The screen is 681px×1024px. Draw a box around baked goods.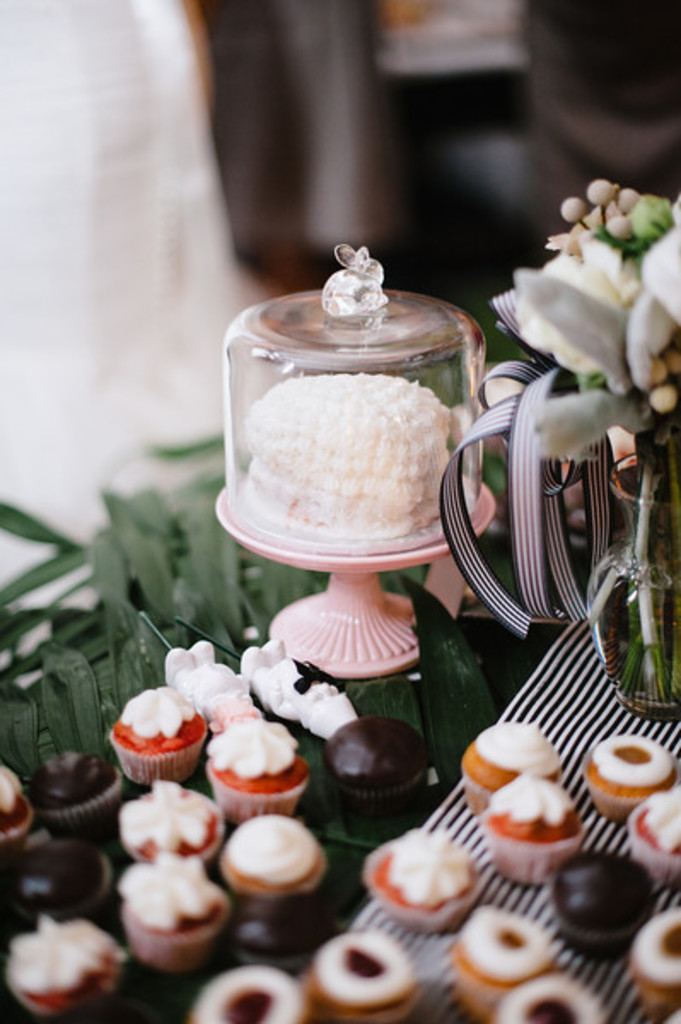
<bbox>3, 838, 113, 939</bbox>.
